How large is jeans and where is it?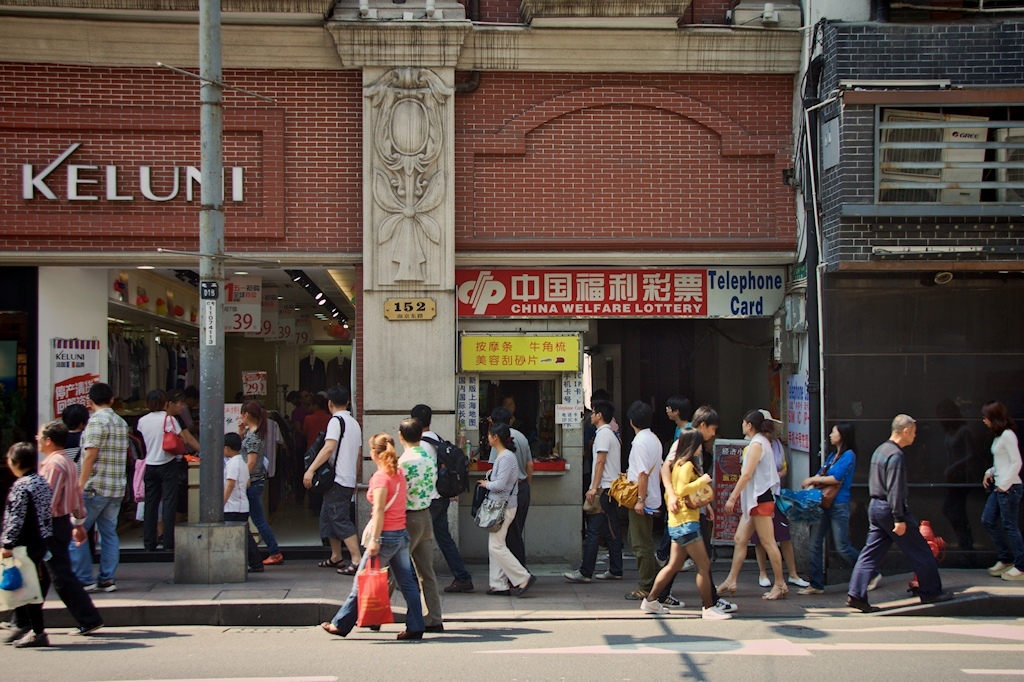
Bounding box: <bbox>808, 506, 861, 584</bbox>.
